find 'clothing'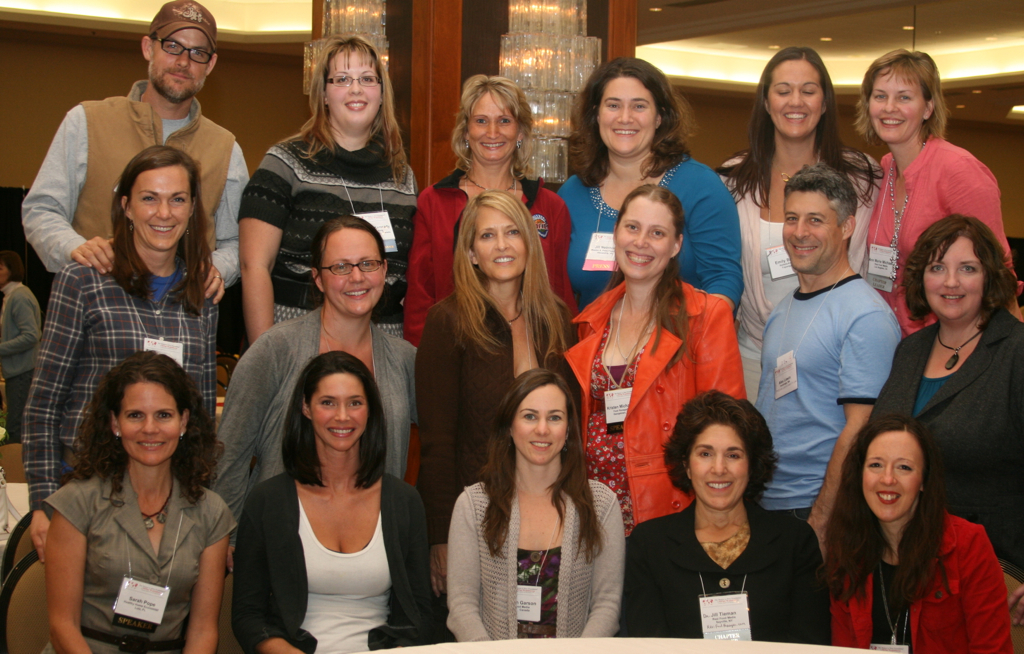
[424,450,631,641]
